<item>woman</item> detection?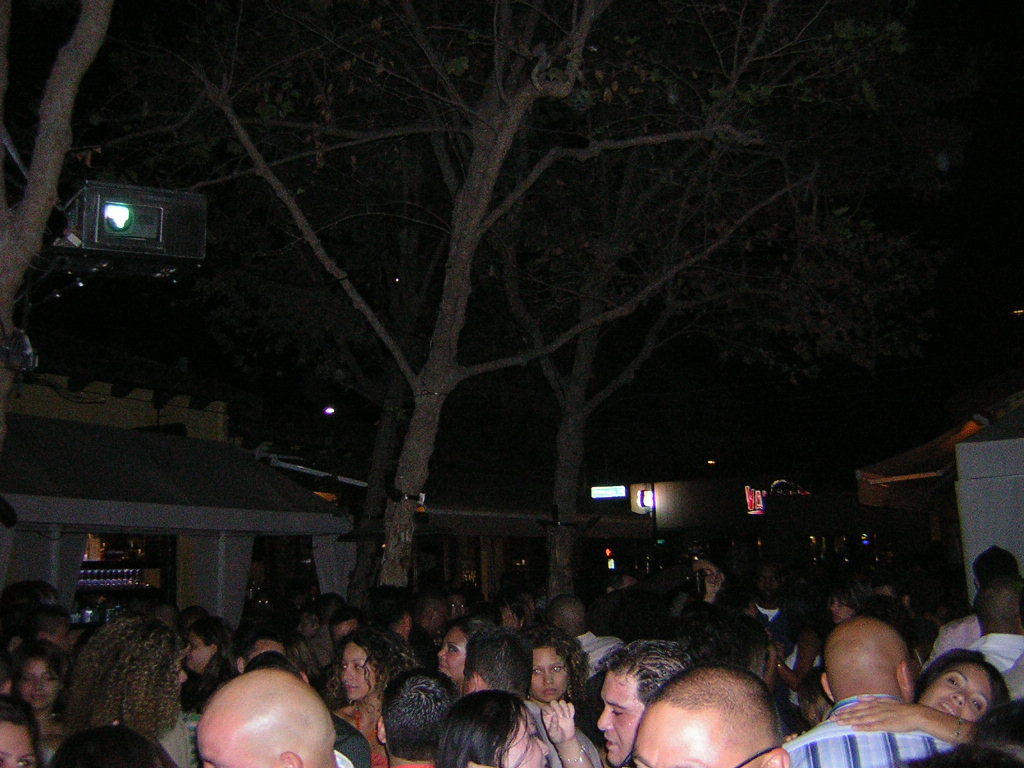
928/650/1017/763
